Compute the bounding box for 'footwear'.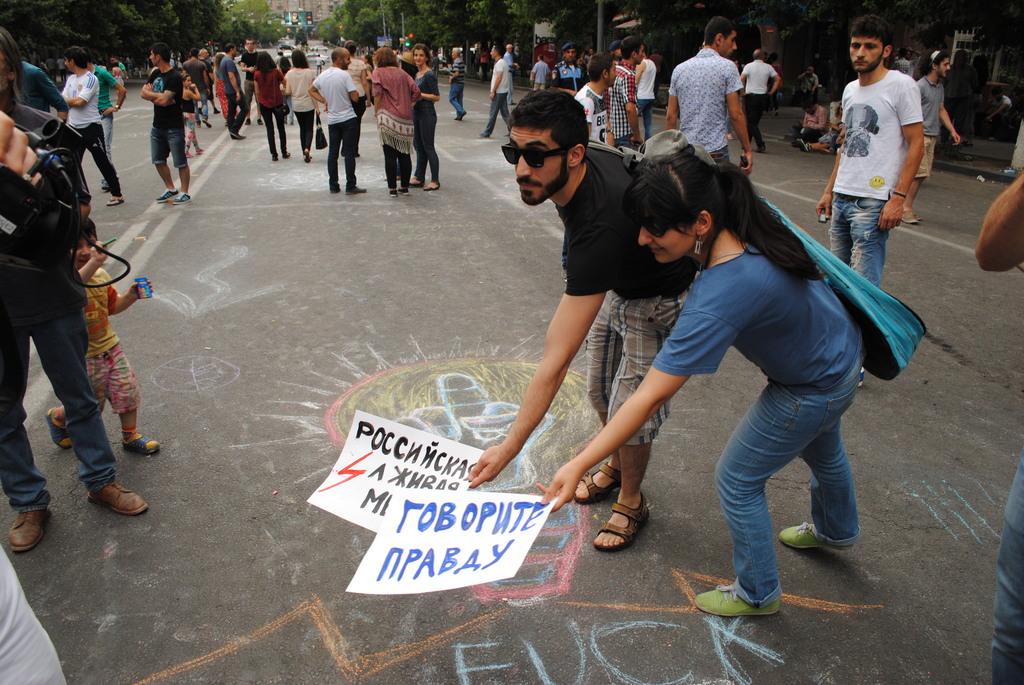
locate(244, 119, 251, 127).
